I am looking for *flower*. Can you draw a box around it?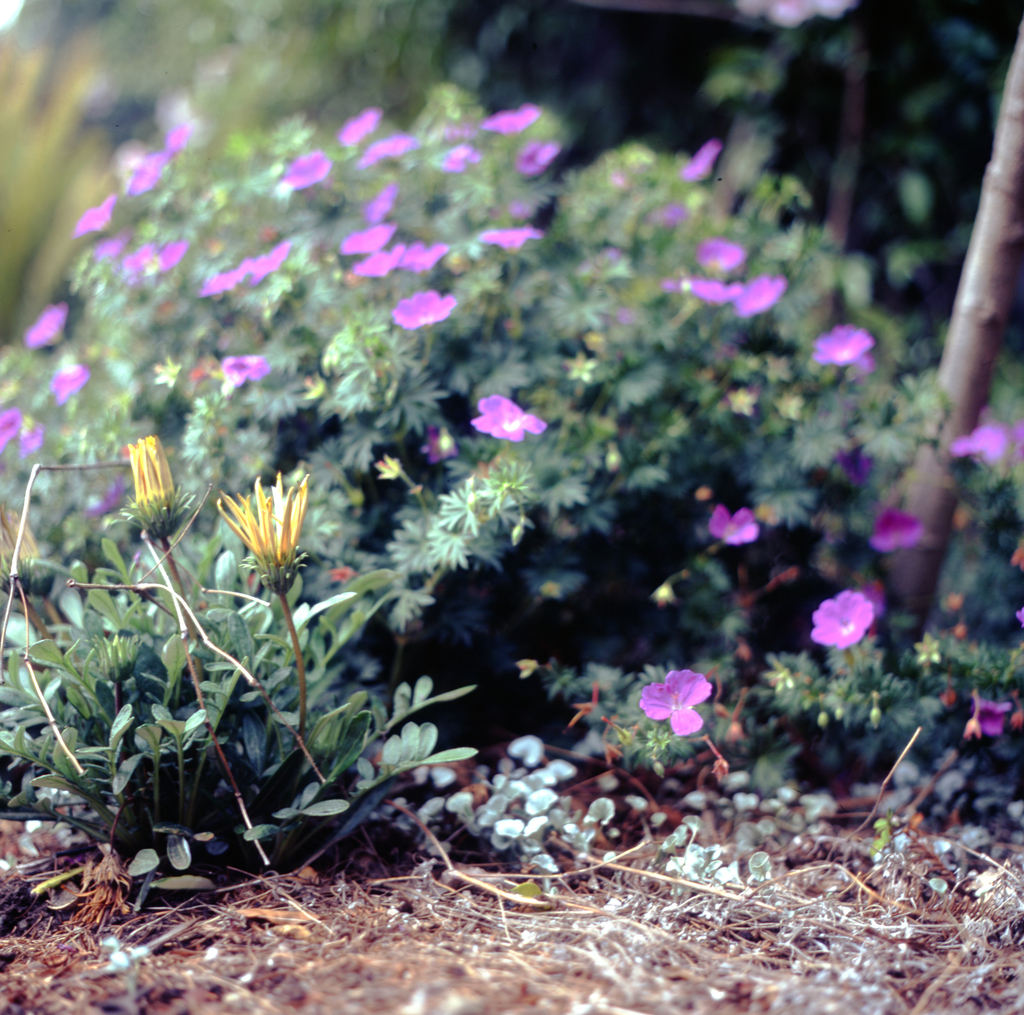
Sure, the bounding box is bbox=[952, 618, 966, 641].
